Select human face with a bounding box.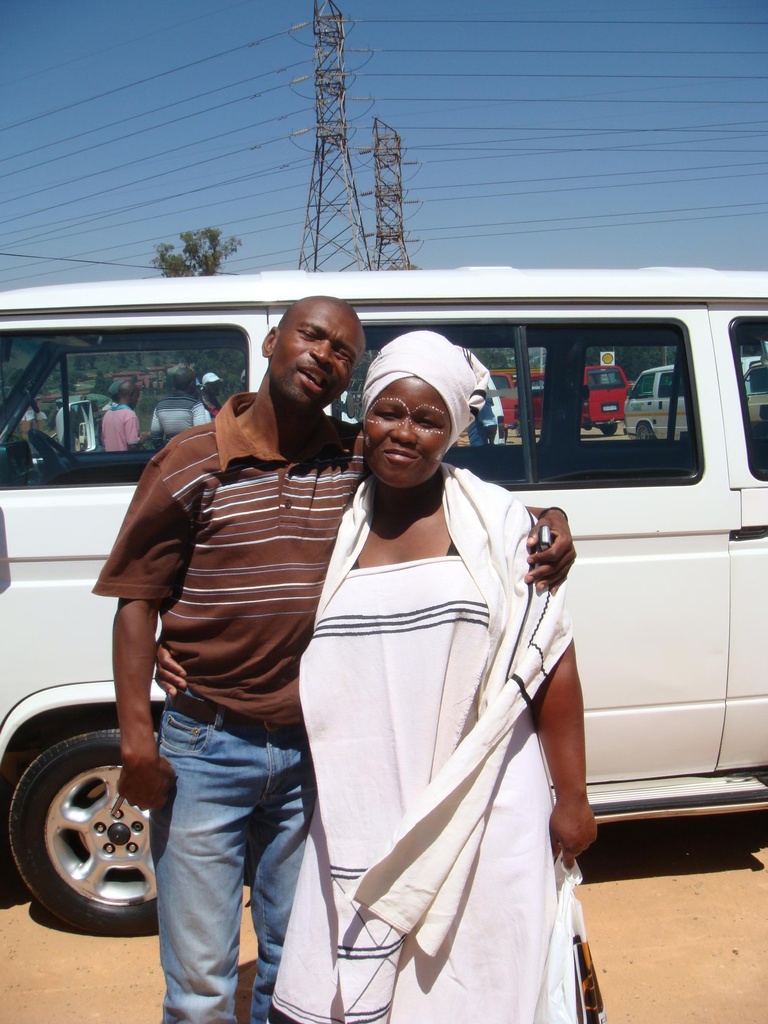
<region>269, 307, 362, 415</region>.
